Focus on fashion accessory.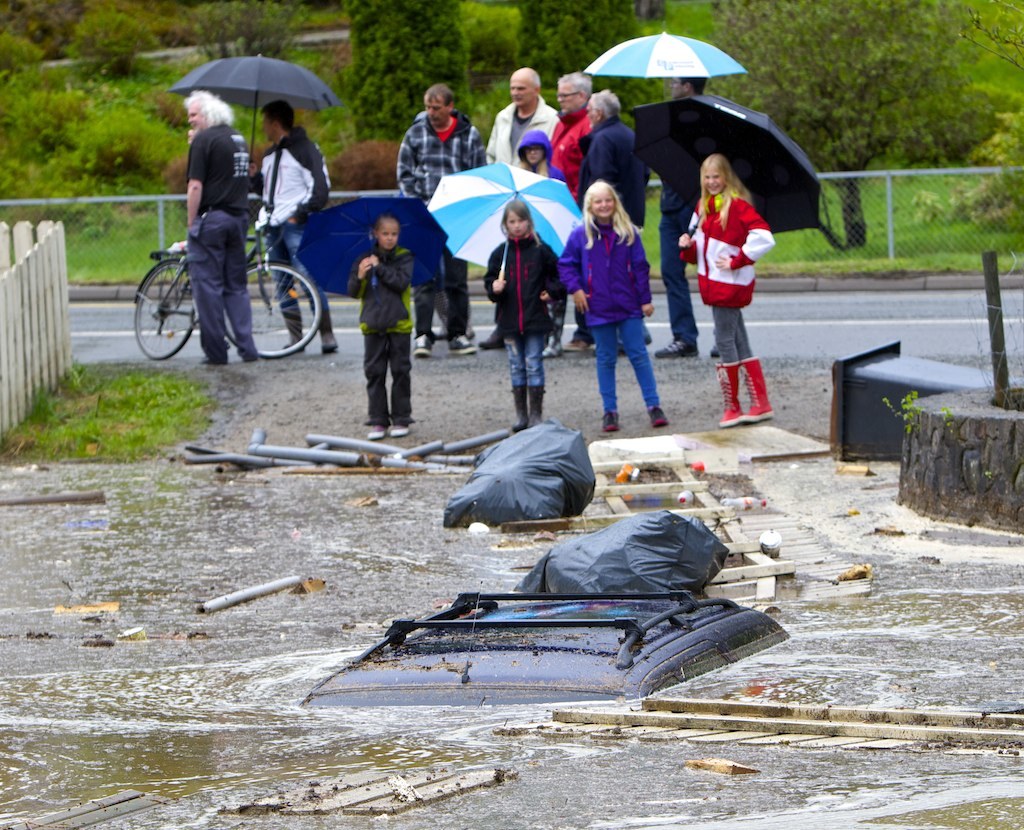
Focused at [left=532, top=388, right=543, bottom=425].
